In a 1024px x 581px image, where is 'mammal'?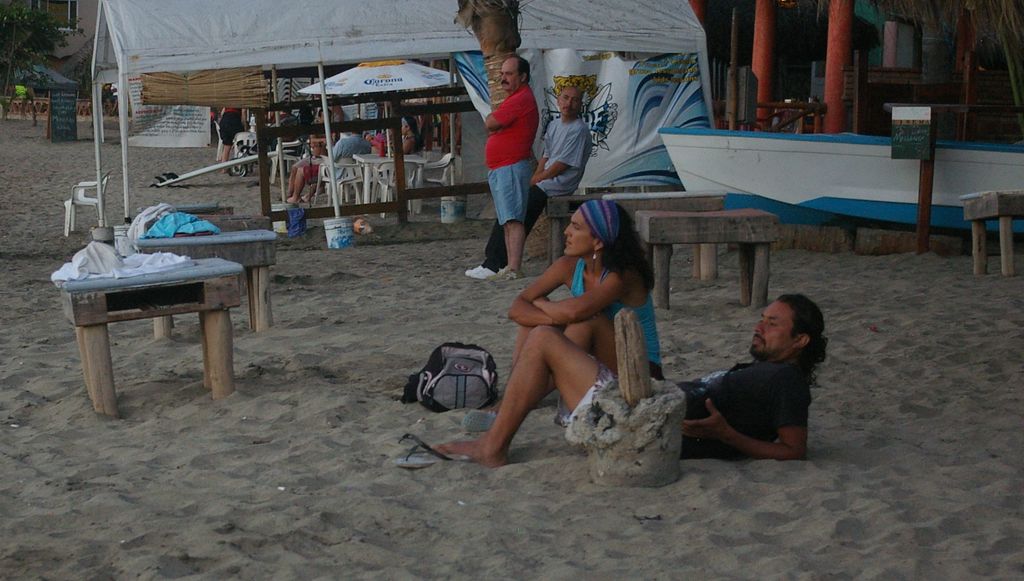
484/50/538/286.
